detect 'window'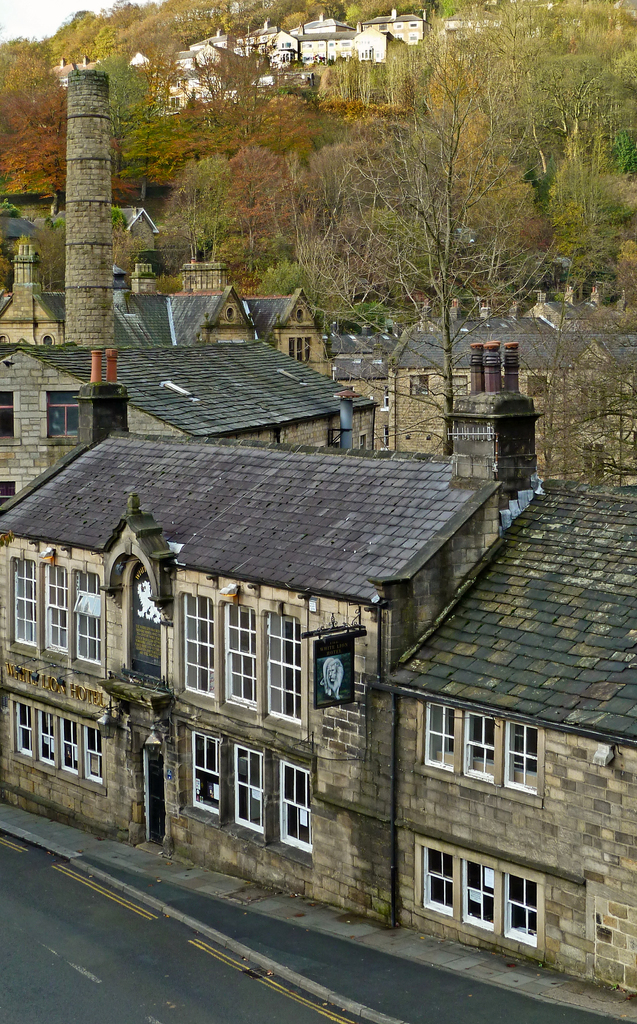
l=8, t=696, r=30, b=756
